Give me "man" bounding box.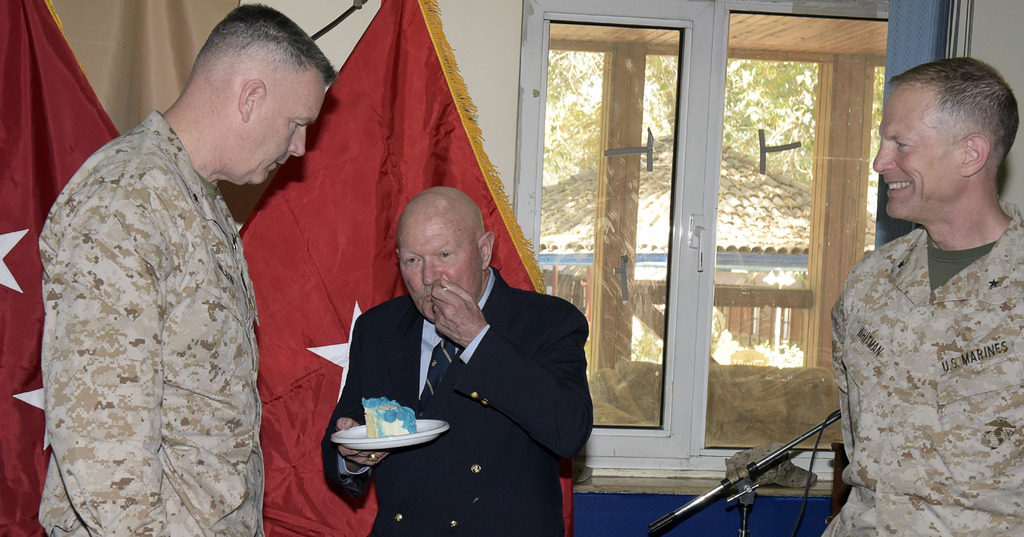
Rect(830, 51, 1023, 534).
